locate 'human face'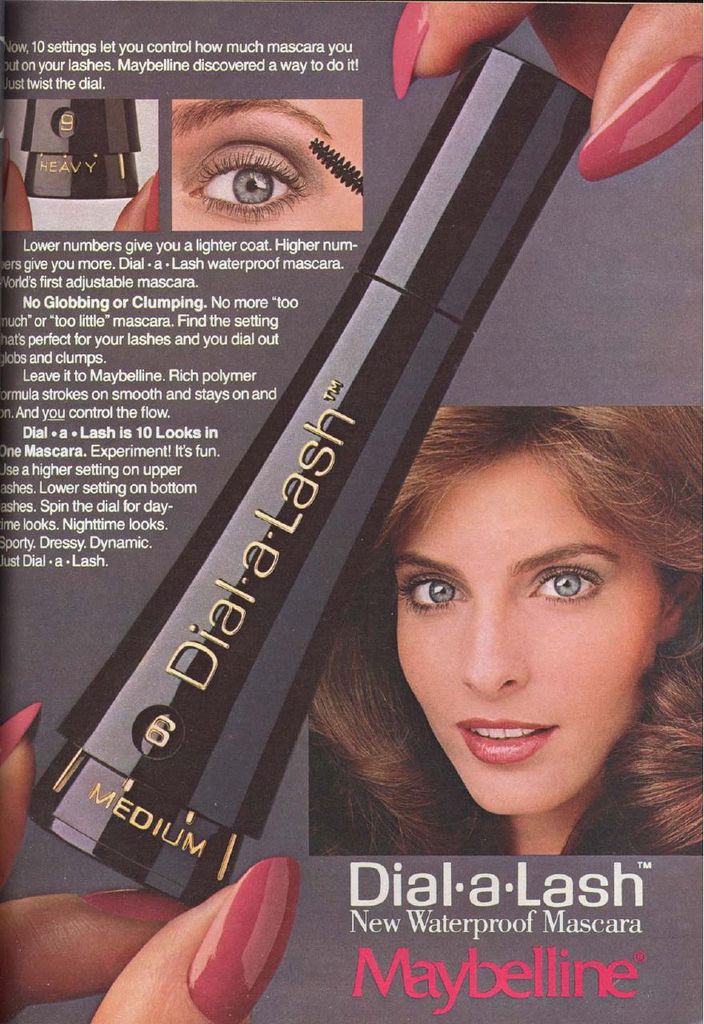
<bbox>393, 454, 654, 817</bbox>
